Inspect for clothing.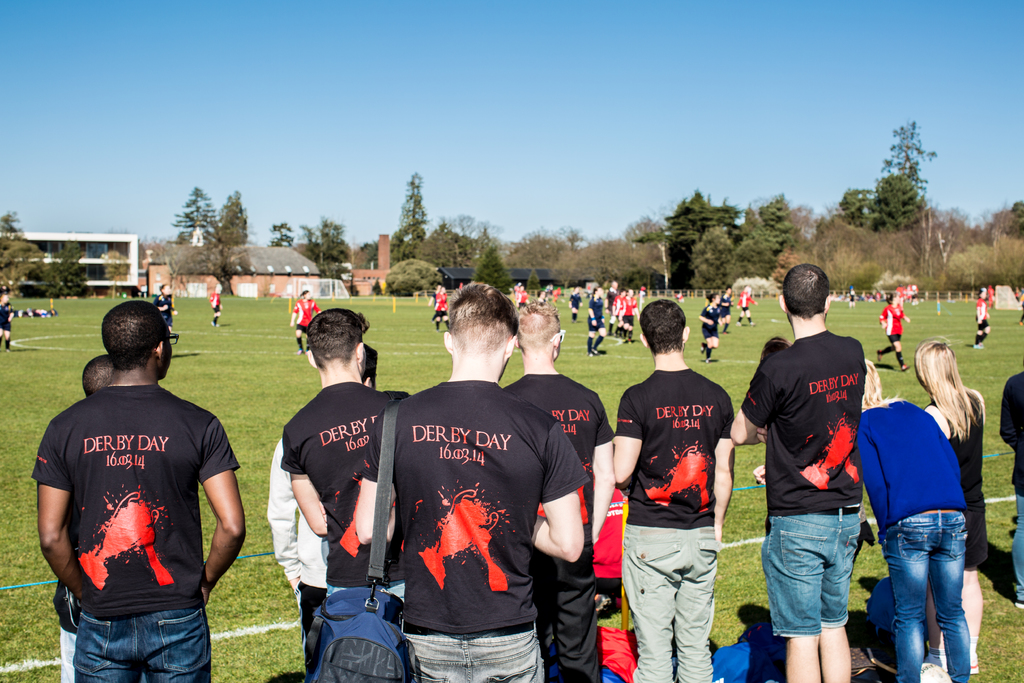
Inspection: box=[615, 367, 736, 682].
